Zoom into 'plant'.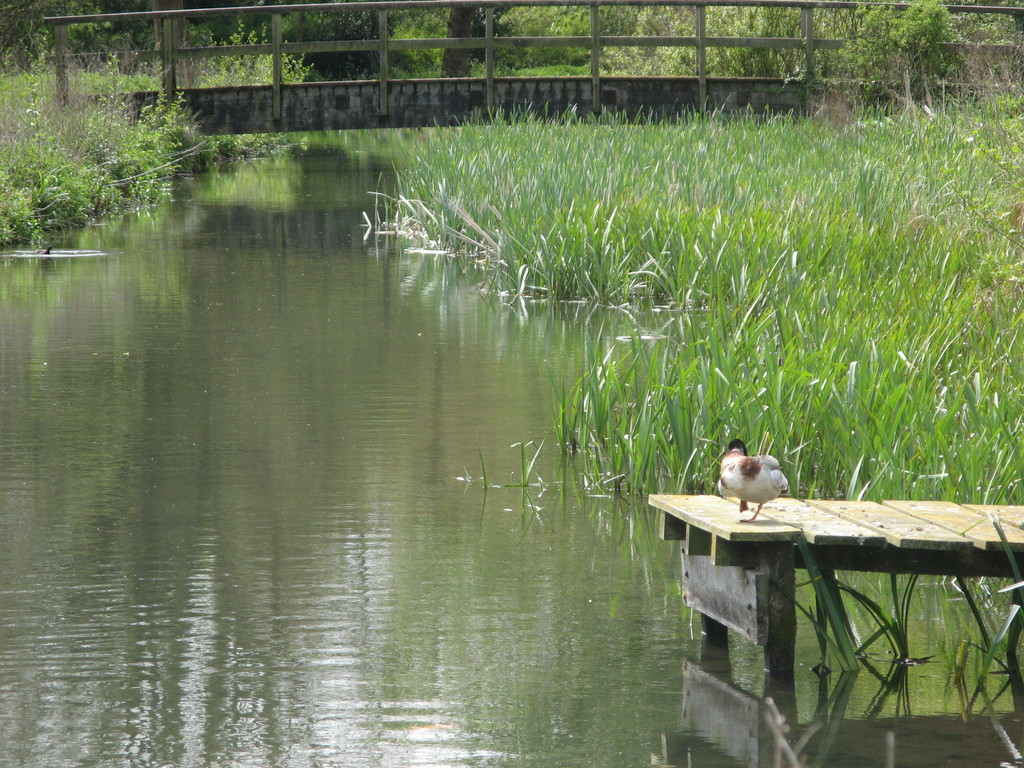
Zoom target: x1=884, y1=0, x2=1023, y2=114.
